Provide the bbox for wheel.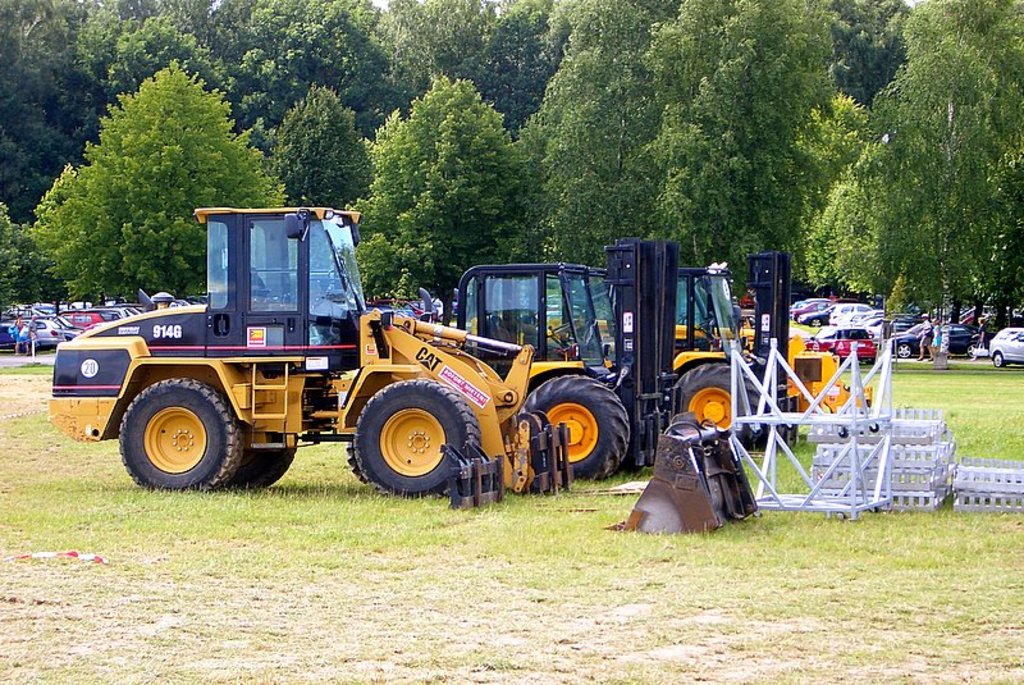
[893, 342, 914, 359].
